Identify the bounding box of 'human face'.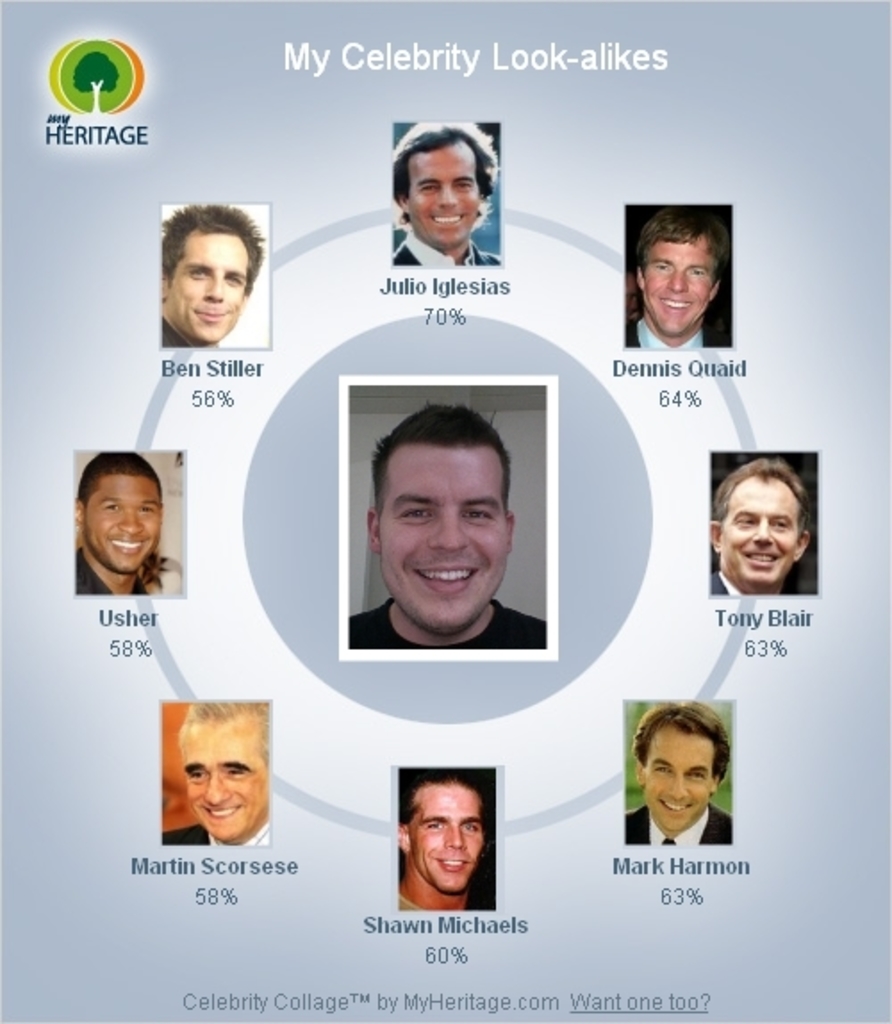
(left=414, top=774, right=476, bottom=885).
